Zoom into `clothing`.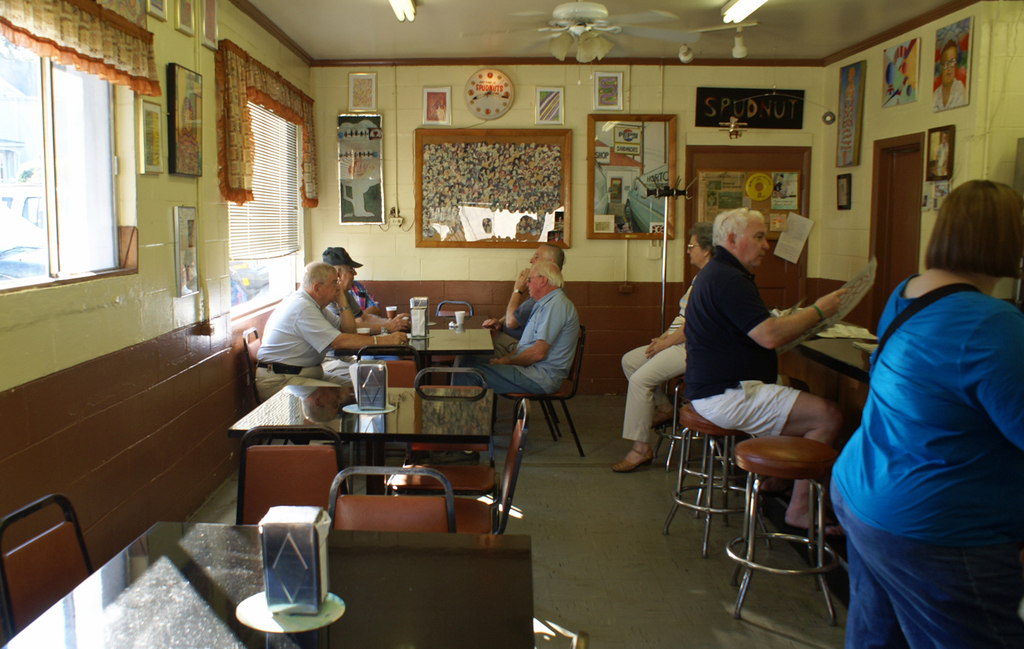
Zoom target: (254, 283, 348, 393).
